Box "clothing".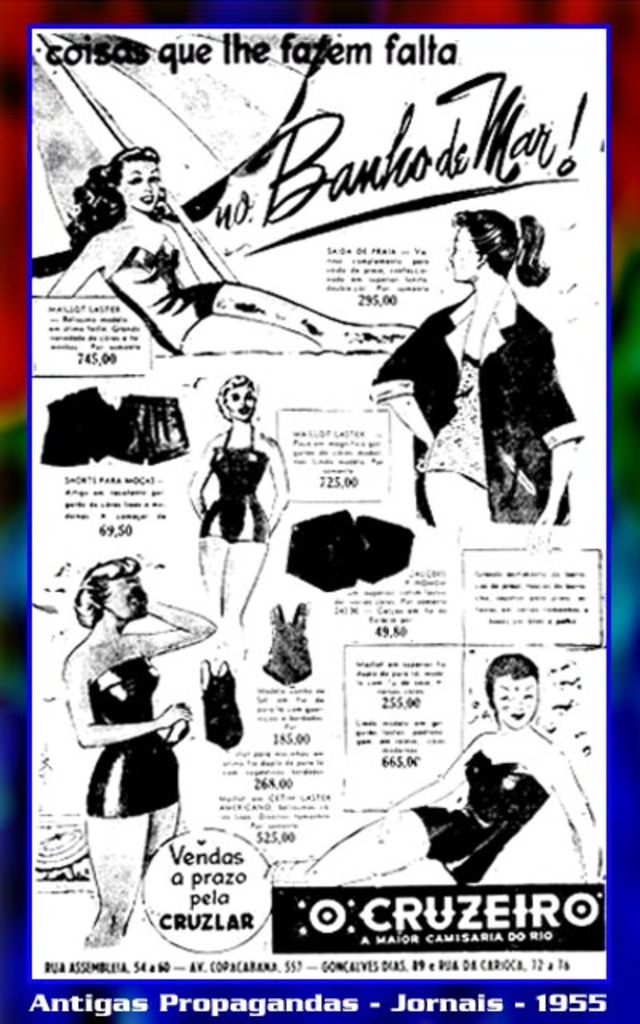
BBox(410, 739, 552, 883).
